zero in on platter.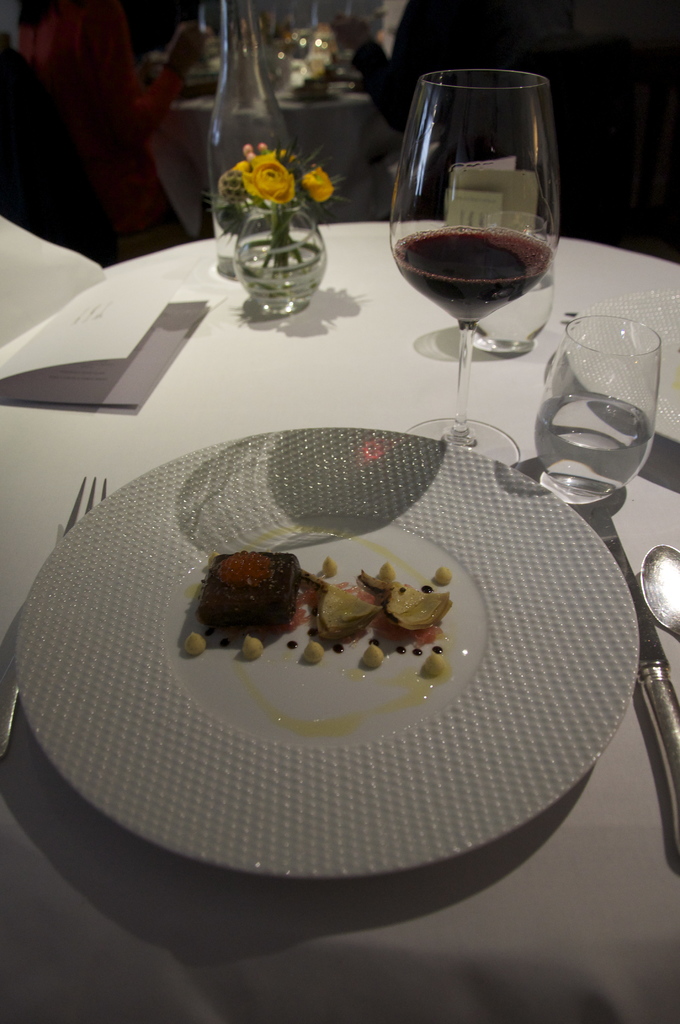
Zeroed in: <region>15, 424, 638, 882</region>.
